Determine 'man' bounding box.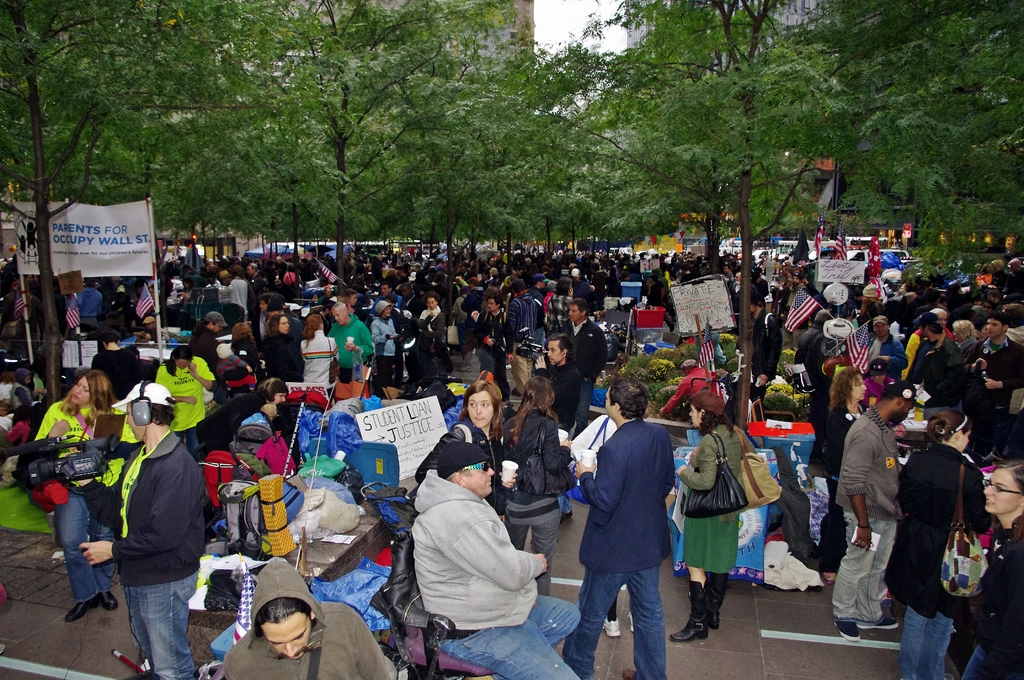
Determined: box=[80, 381, 209, 679].
